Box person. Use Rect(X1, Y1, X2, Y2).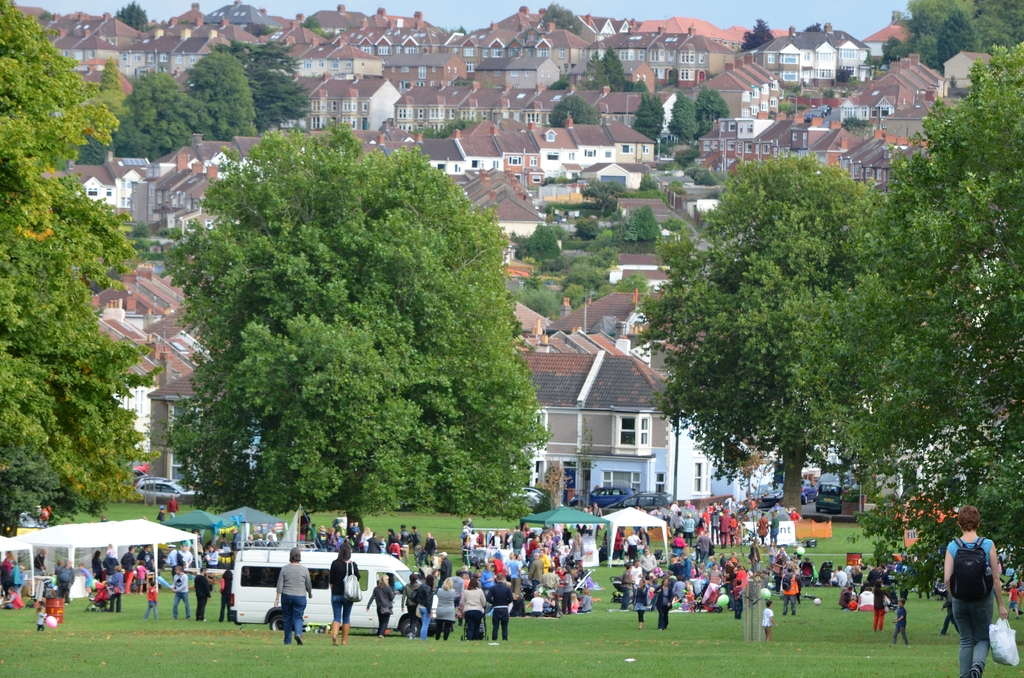
Rect(479, 565, 495, 597).
